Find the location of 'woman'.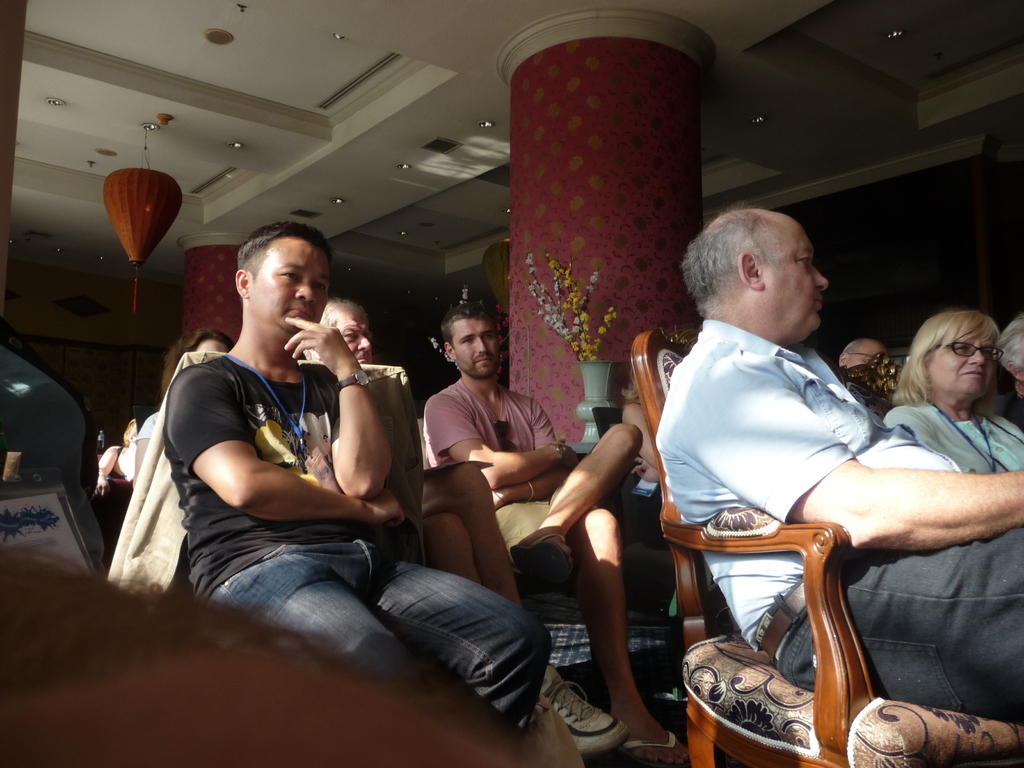
Location: rect(982, 311, 1023, 433).
